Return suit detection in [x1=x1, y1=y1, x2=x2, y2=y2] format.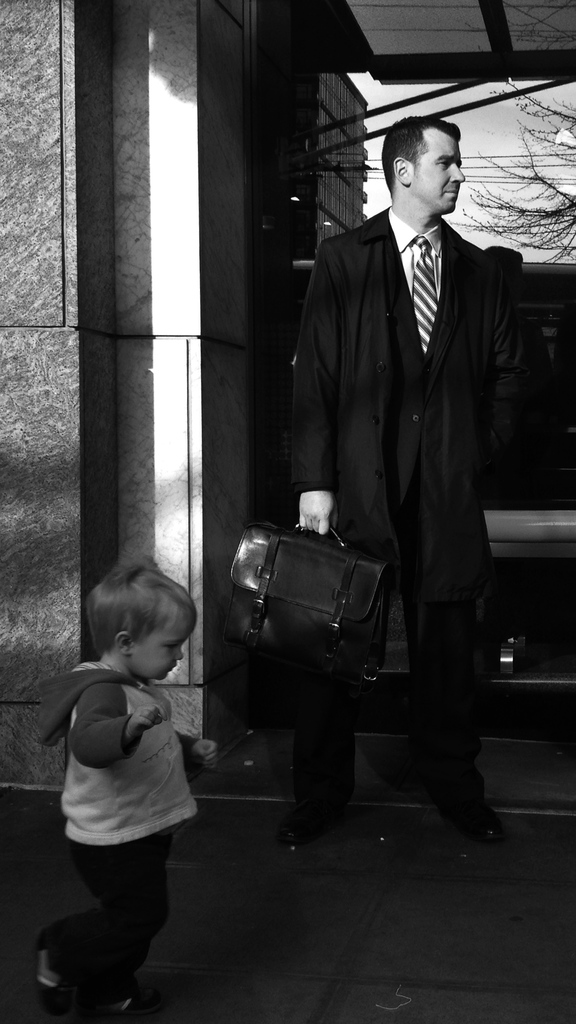
[x1=290, y1=115, x2=533, y2=765].
